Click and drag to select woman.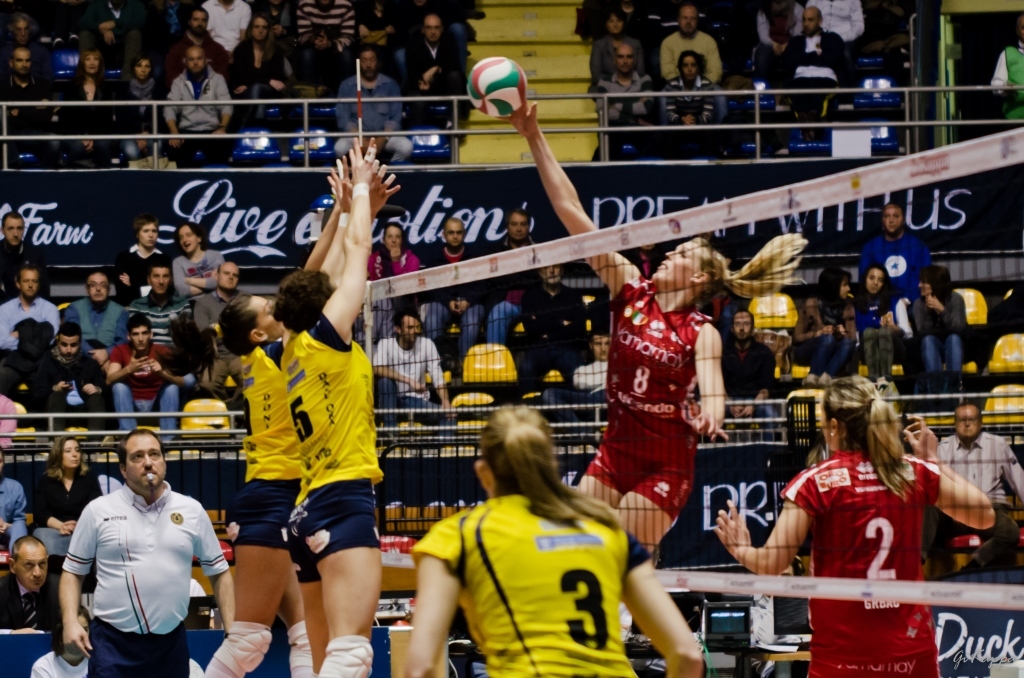
Selection: bbox=[908, 264, 972, 371].
